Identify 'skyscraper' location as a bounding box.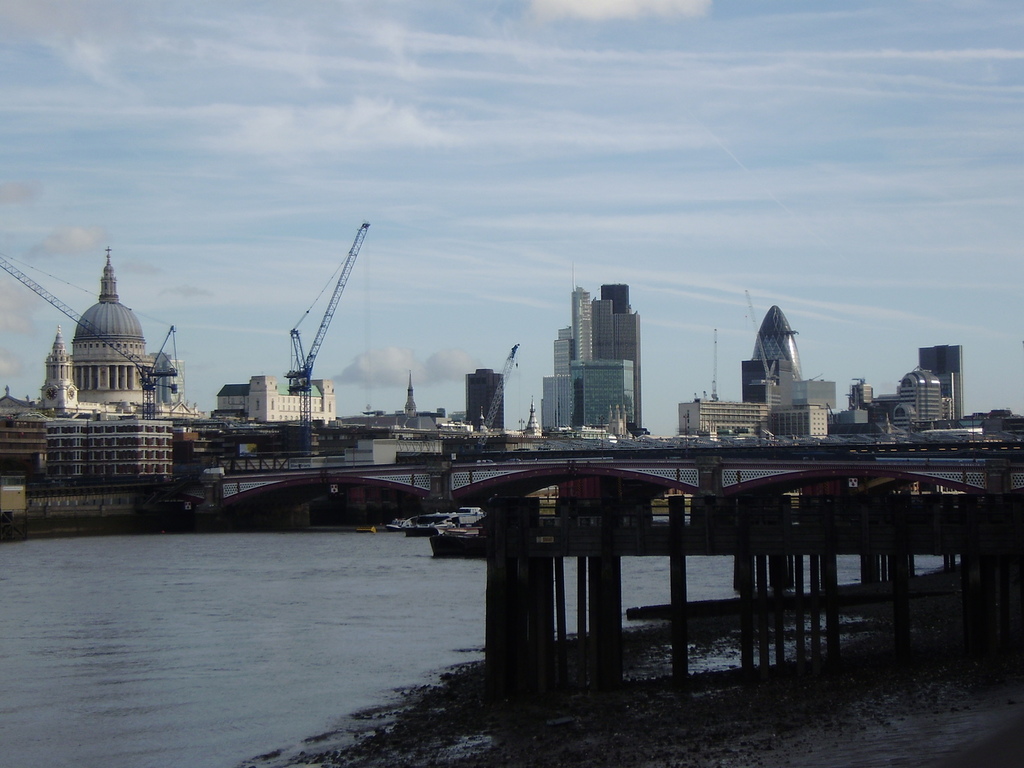
<region>539, 363, 640, 437</region>.
